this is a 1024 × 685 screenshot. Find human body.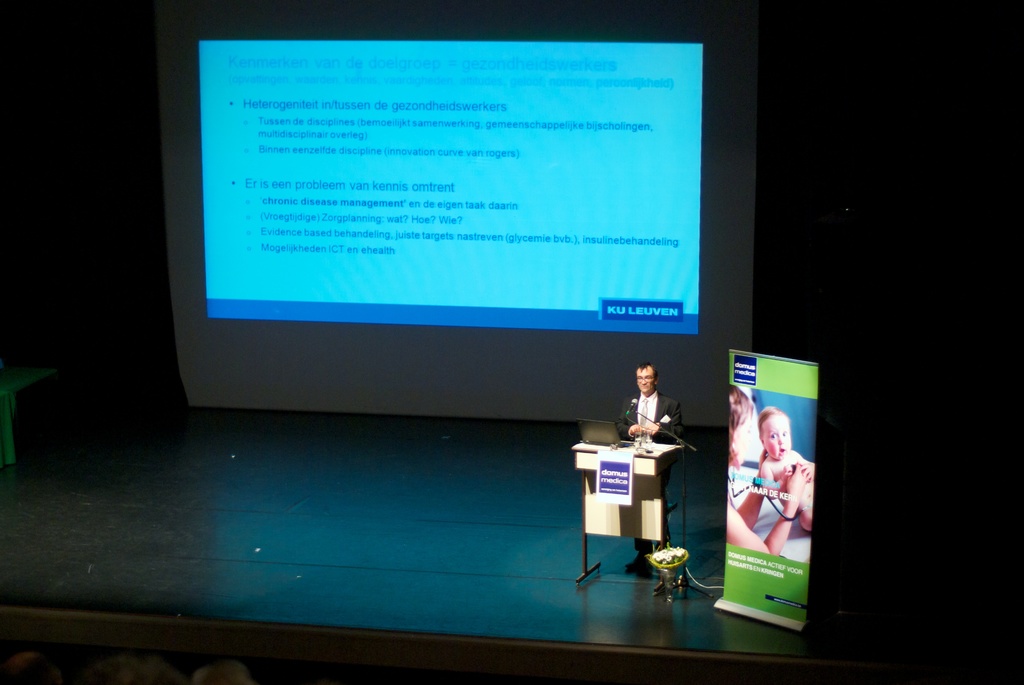
Bounding box: <box>723,384,809,553</box>.
